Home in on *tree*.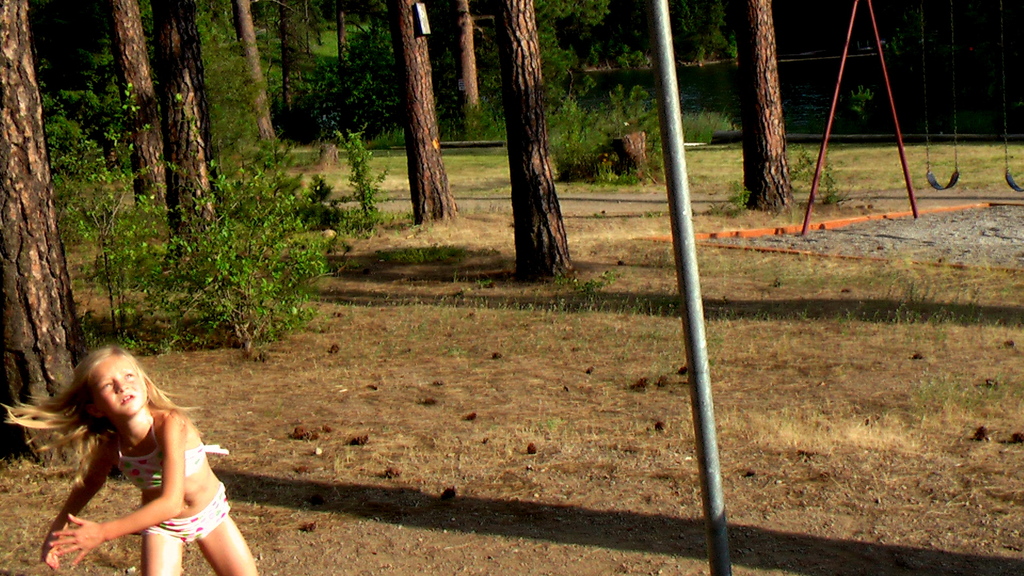
Homed in at 101/0/173/225.
